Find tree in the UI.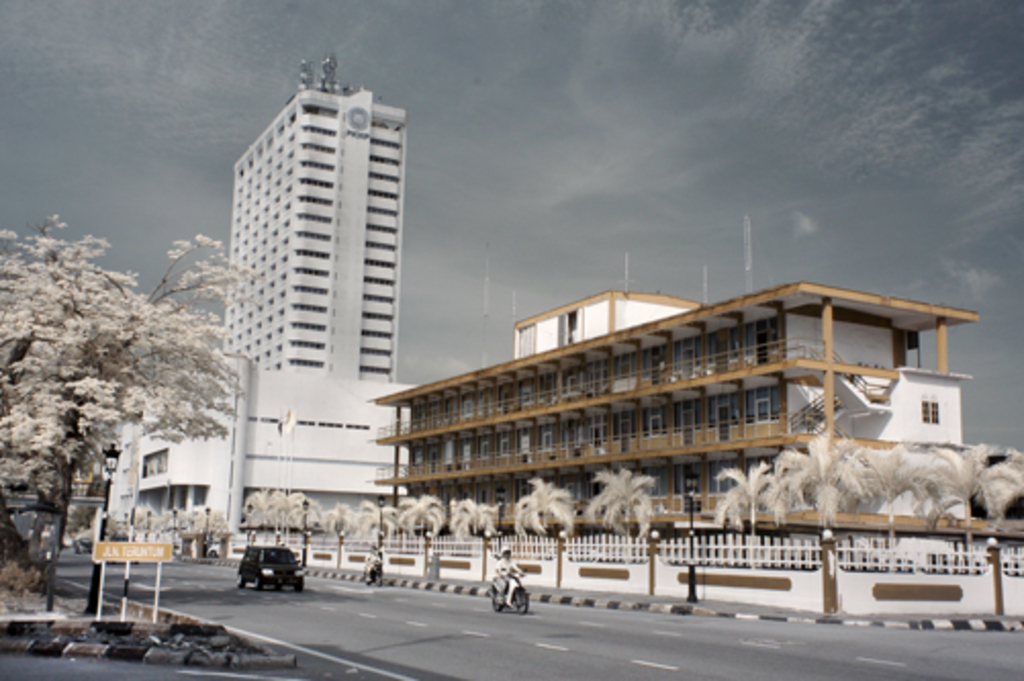
UI element at <bbox>852, 446, 938, 532</bbox>.
